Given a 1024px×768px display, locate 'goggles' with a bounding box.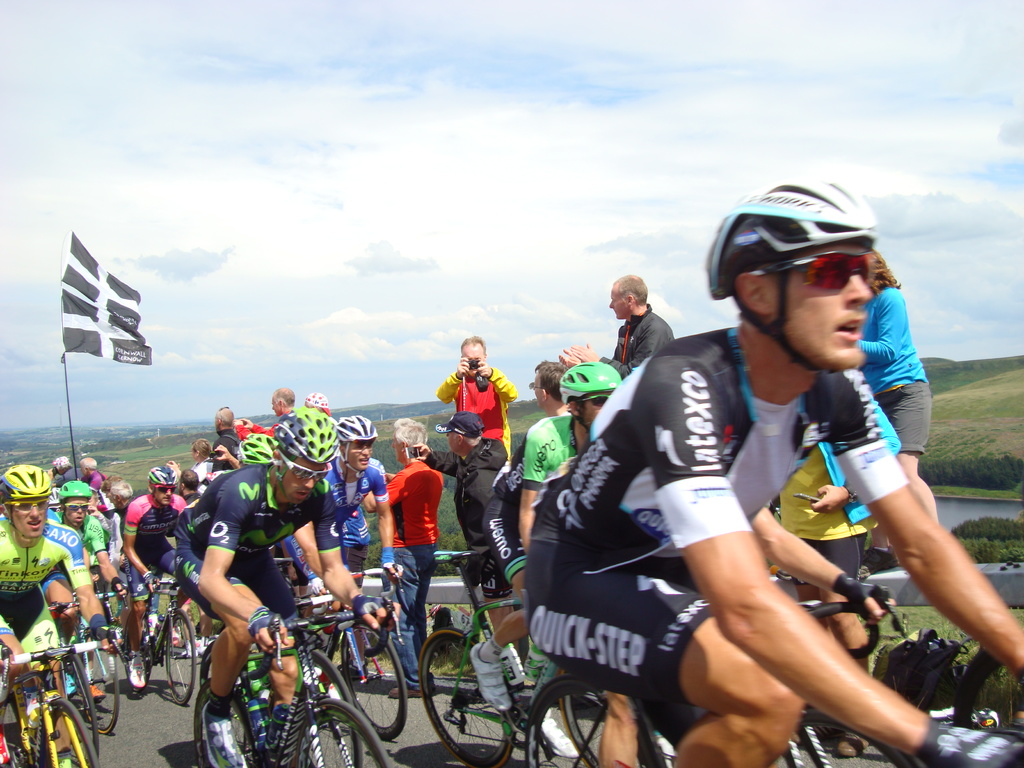
Located: (x1=745, y1=251, x2=876, y2=294).
